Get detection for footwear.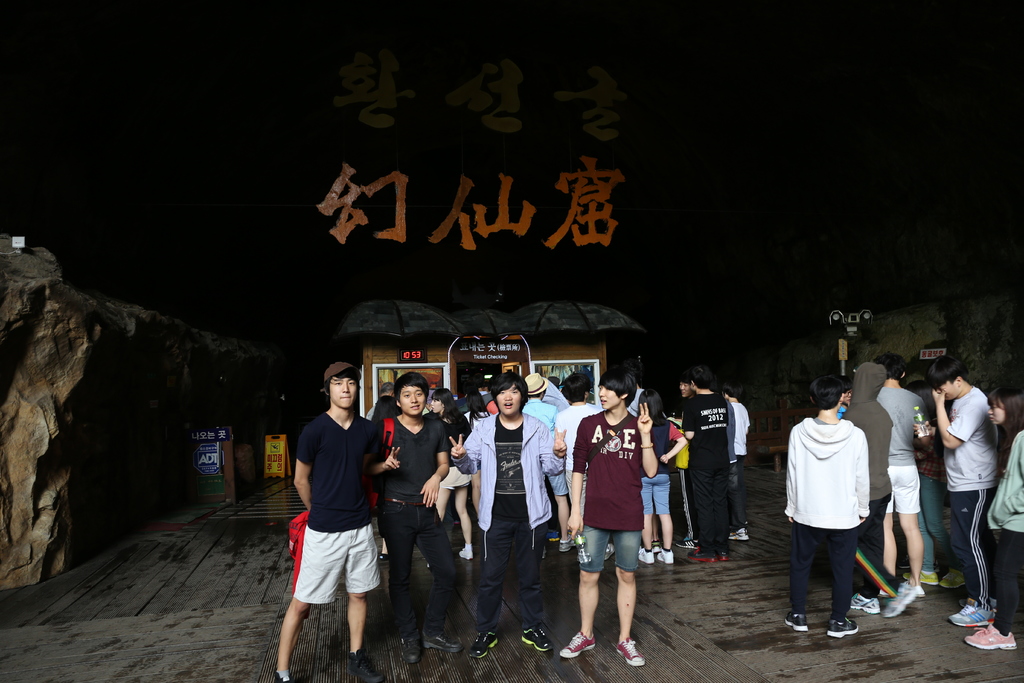
Detection: Rect(615, 639, 645, 669).
